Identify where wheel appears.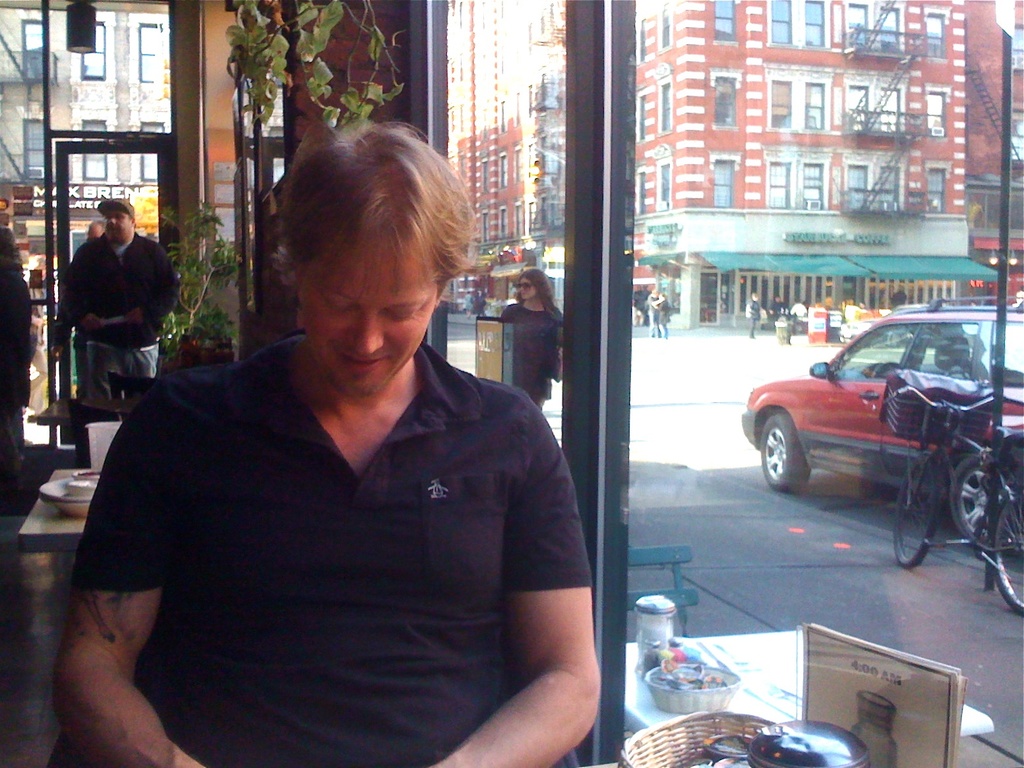
Appears at box(949, 456, 1006, 570).
